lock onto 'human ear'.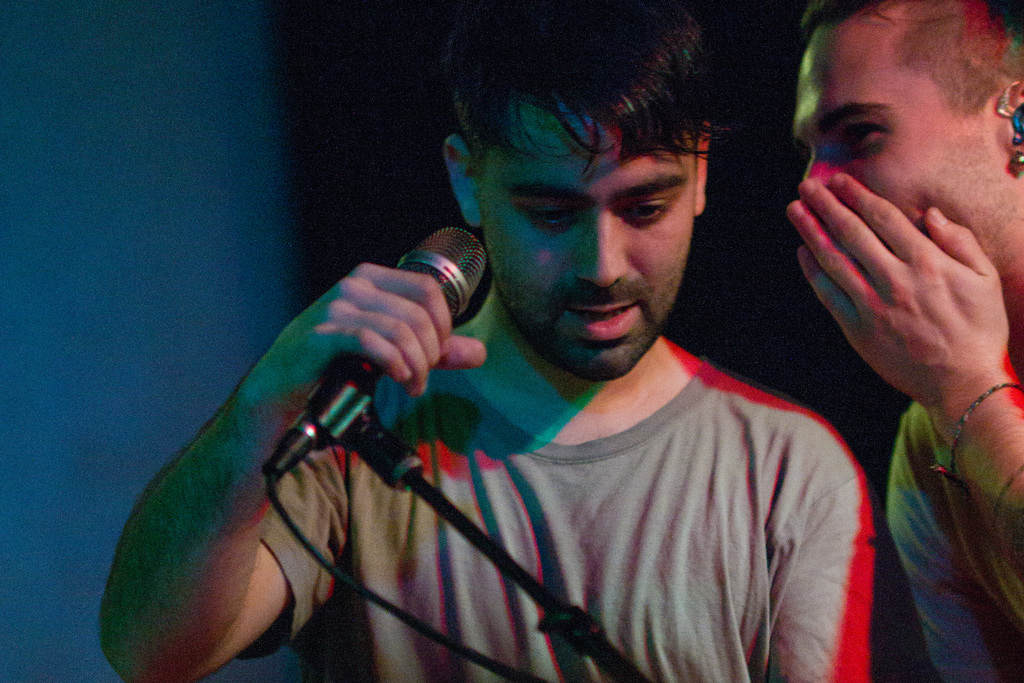
Locked: bbox=[441, 136, 483, 226].
